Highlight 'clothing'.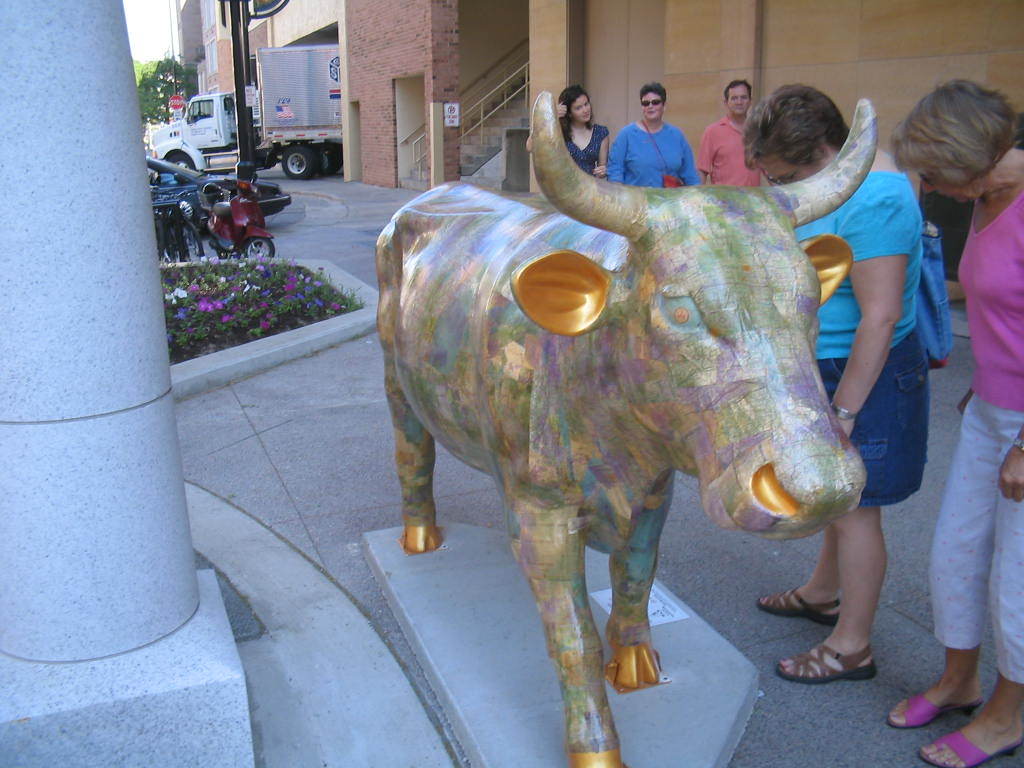
Highlighted region: [609,103,716,177].
